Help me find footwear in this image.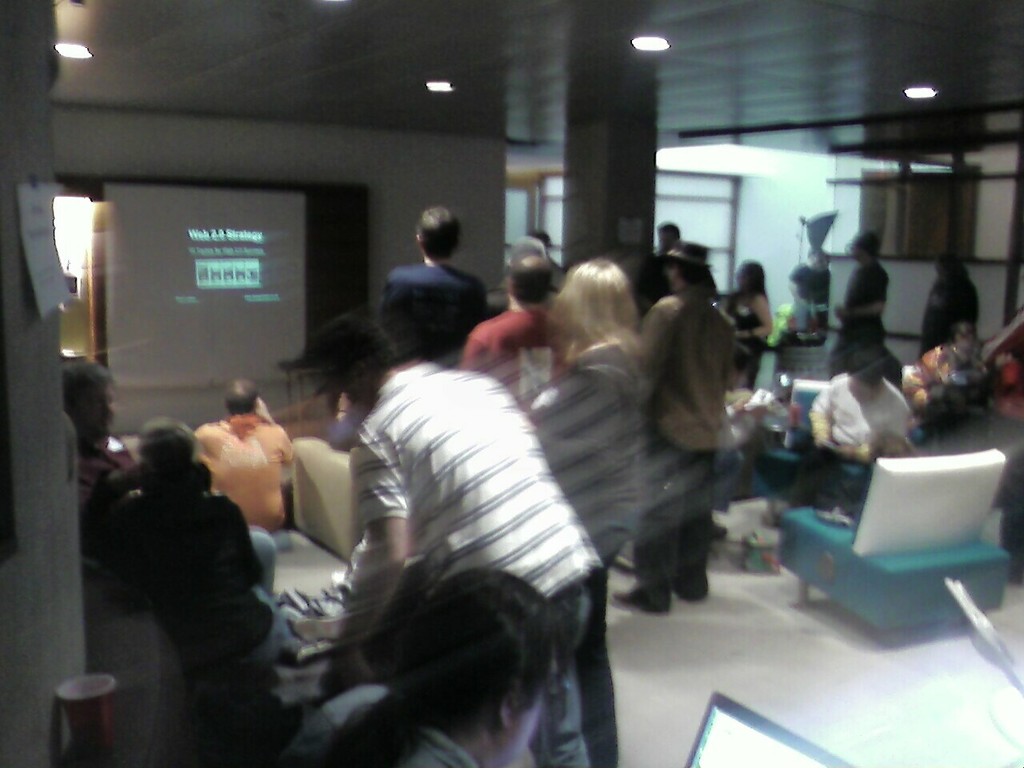
Found it: bbox(610, 582, 670, 616).
